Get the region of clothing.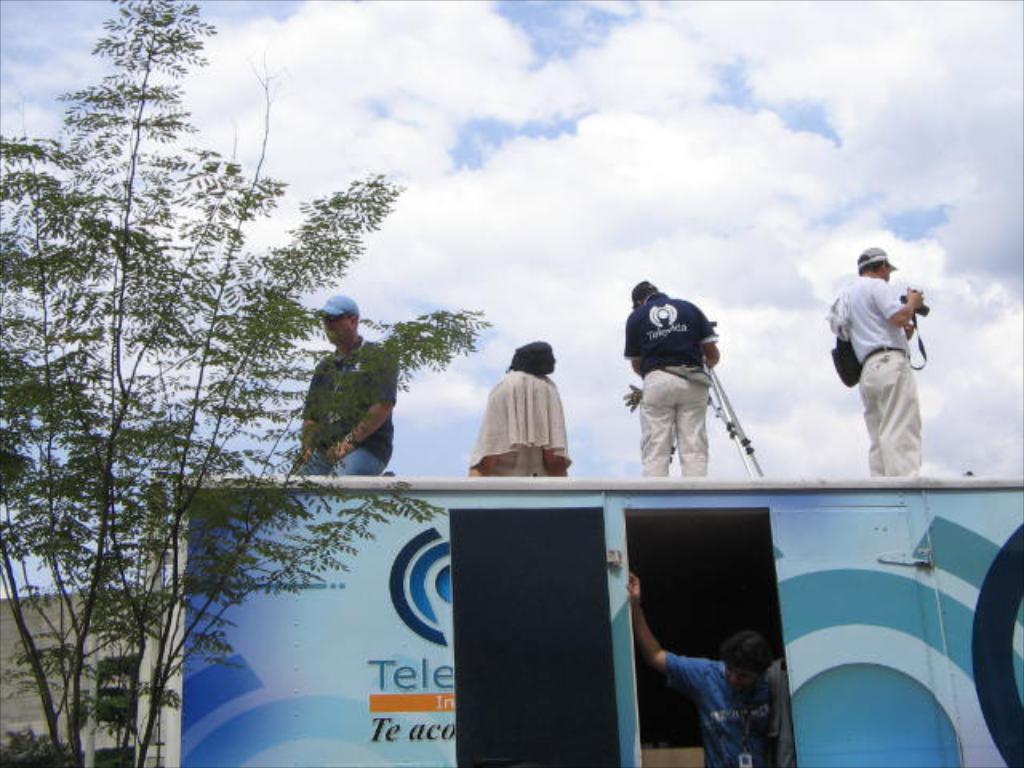
locate(830, 258, 947, 475).
